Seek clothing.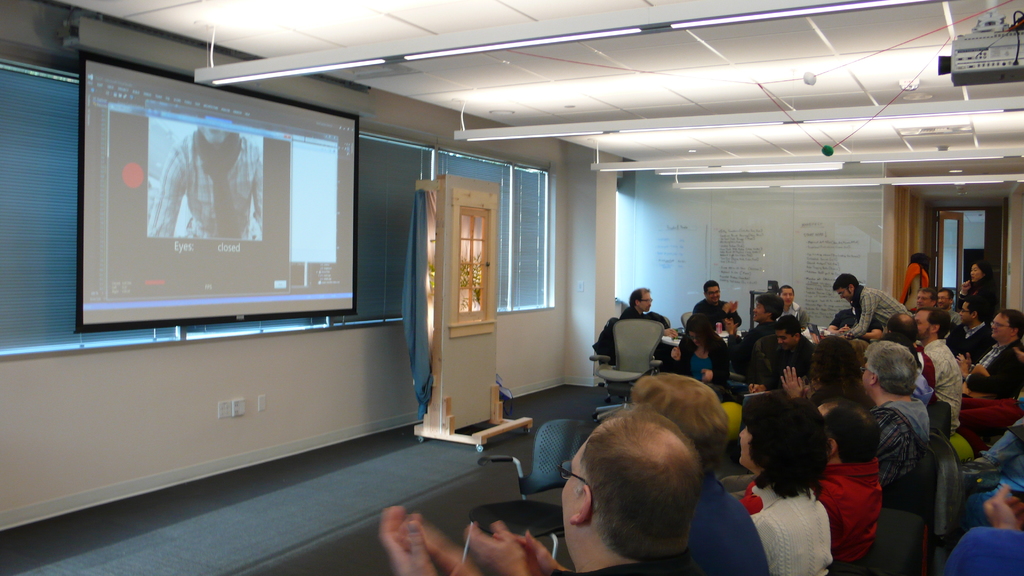
region(754, 474, 834, 575).
